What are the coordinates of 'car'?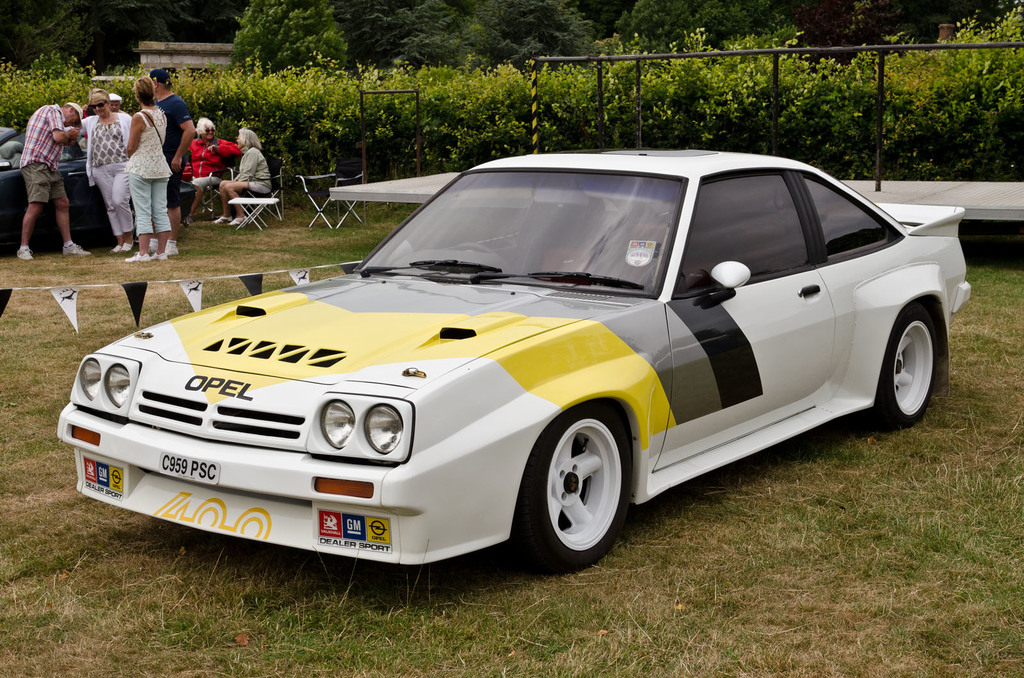
crop(56, 147, 975, 569).
